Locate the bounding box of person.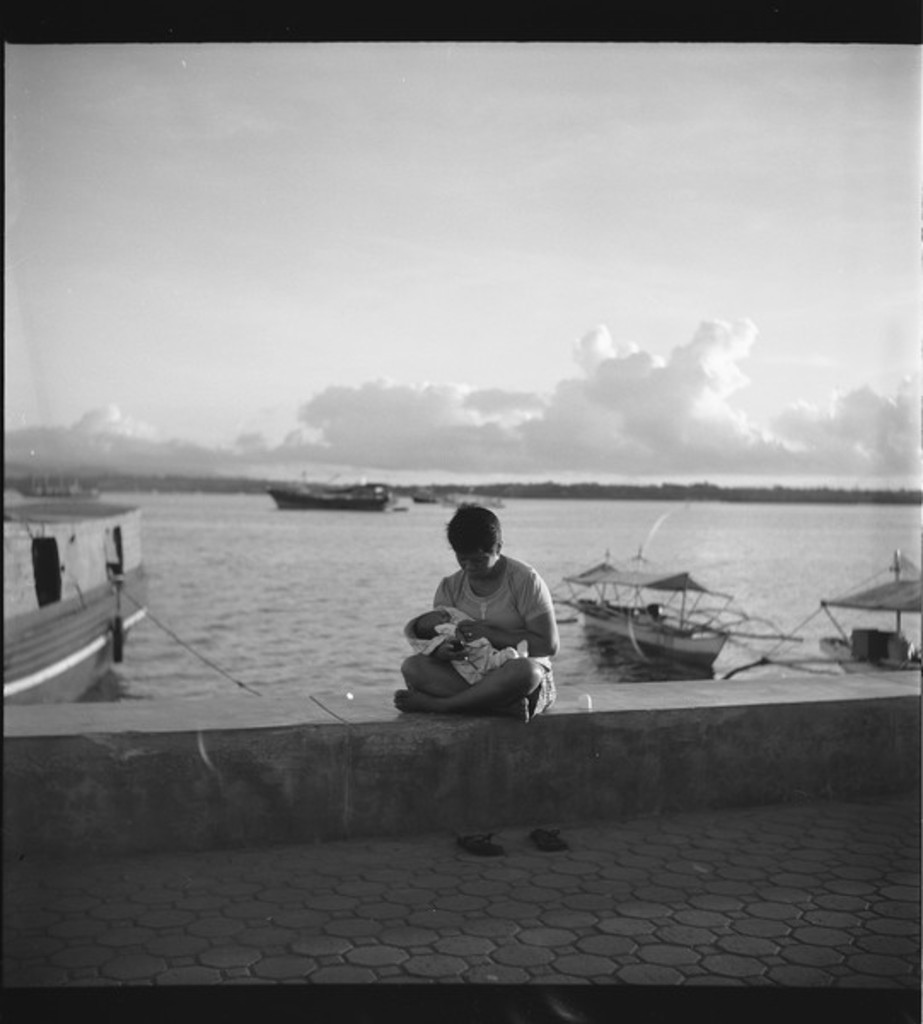
Bounding box: 416/602/520/672.
